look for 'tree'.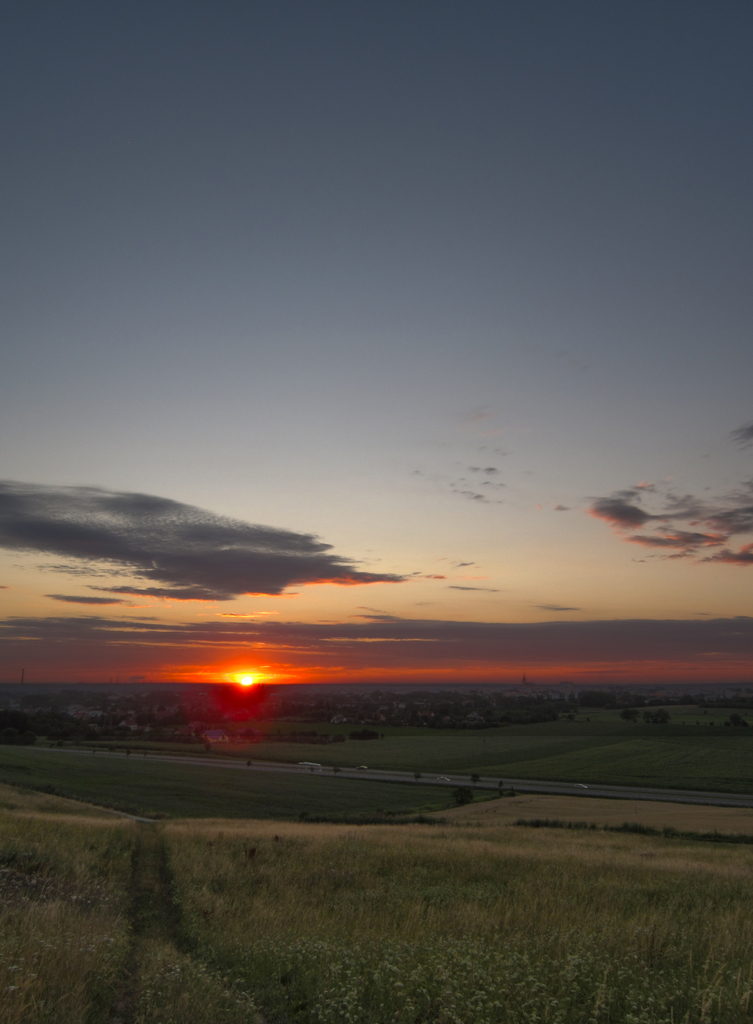
Found: BBox(732, 715, 744, 727).
